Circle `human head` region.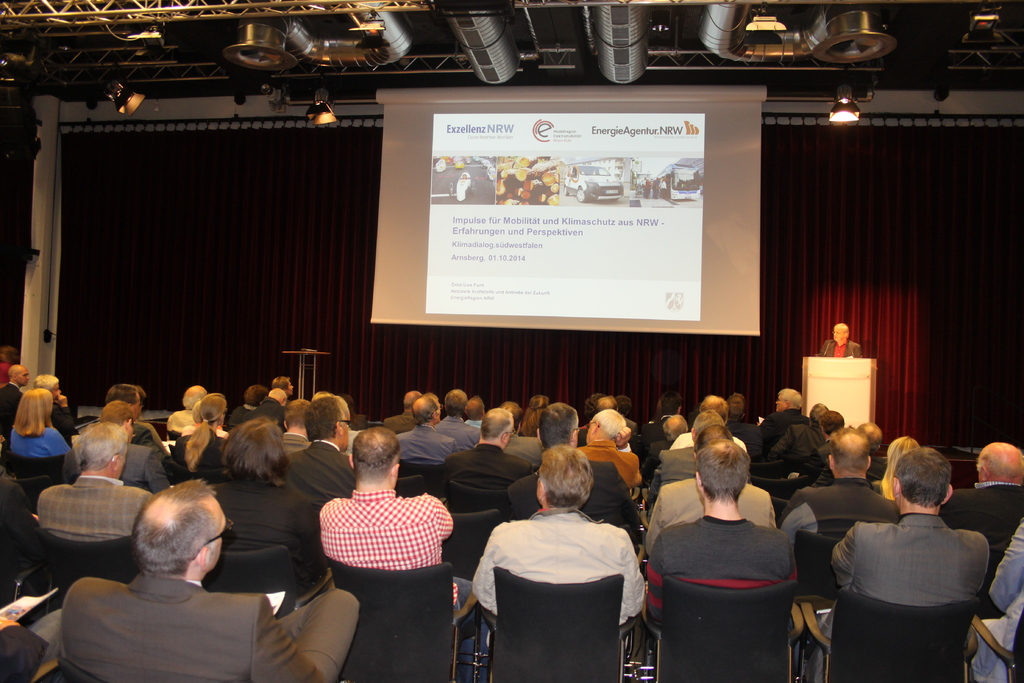
Region: pyautogui.locateOnScreen(806, 400, 831, 423).
